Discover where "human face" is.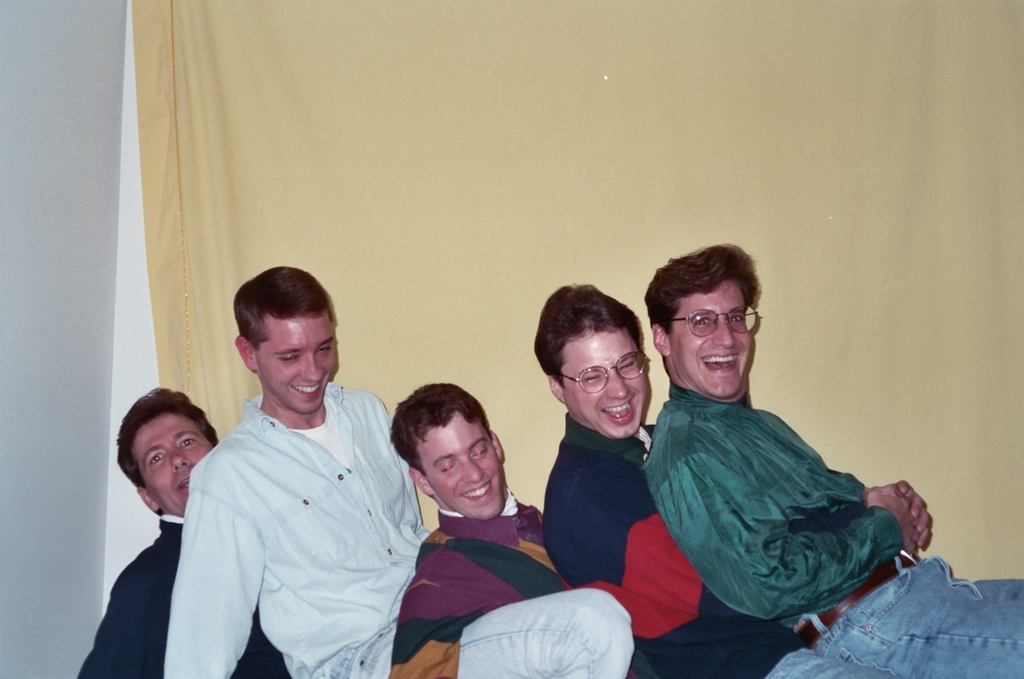
Discovered at x1=673 y1=283 x2=753 y2=396.
